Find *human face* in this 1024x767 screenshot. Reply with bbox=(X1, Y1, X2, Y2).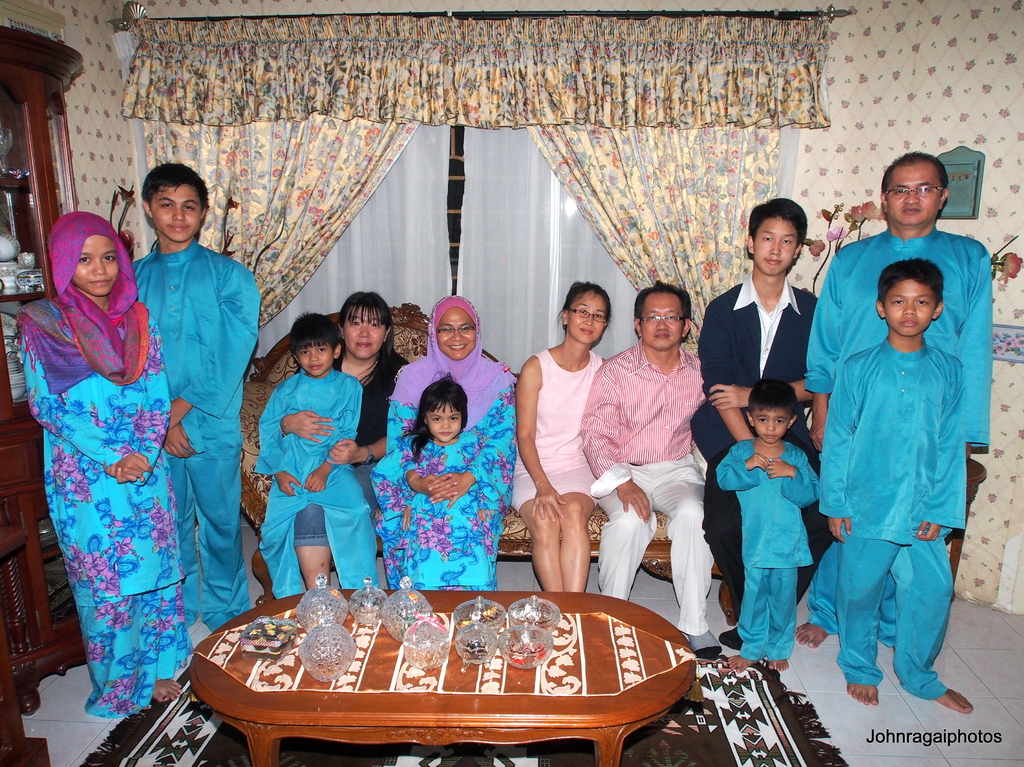
bbox=(755, 407, 790, 446).
